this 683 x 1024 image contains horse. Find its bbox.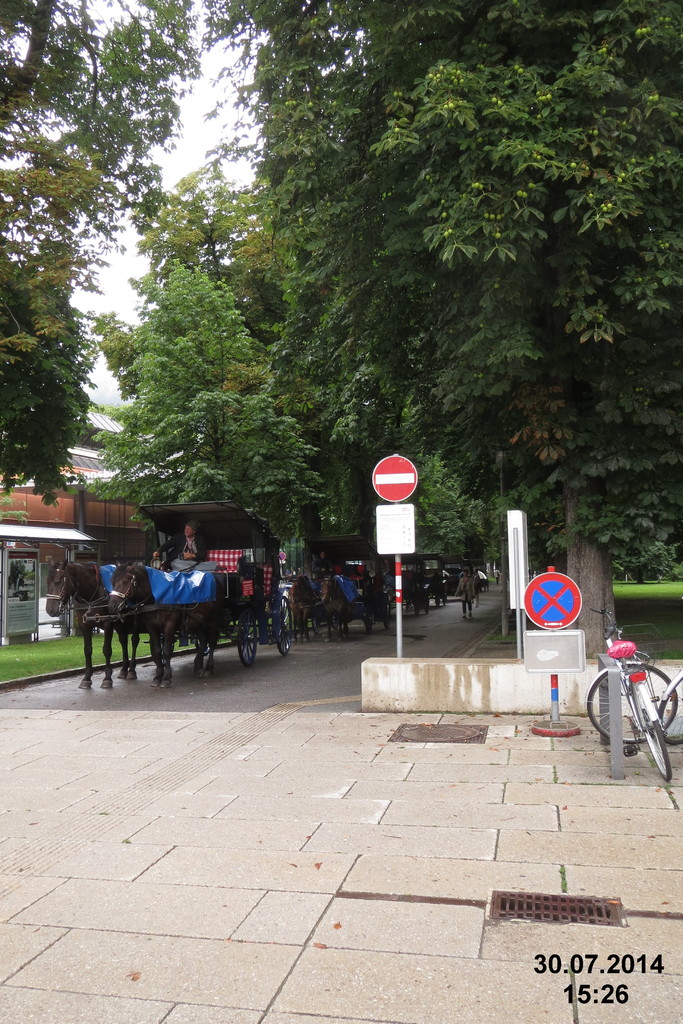
(104,559,227,689).
